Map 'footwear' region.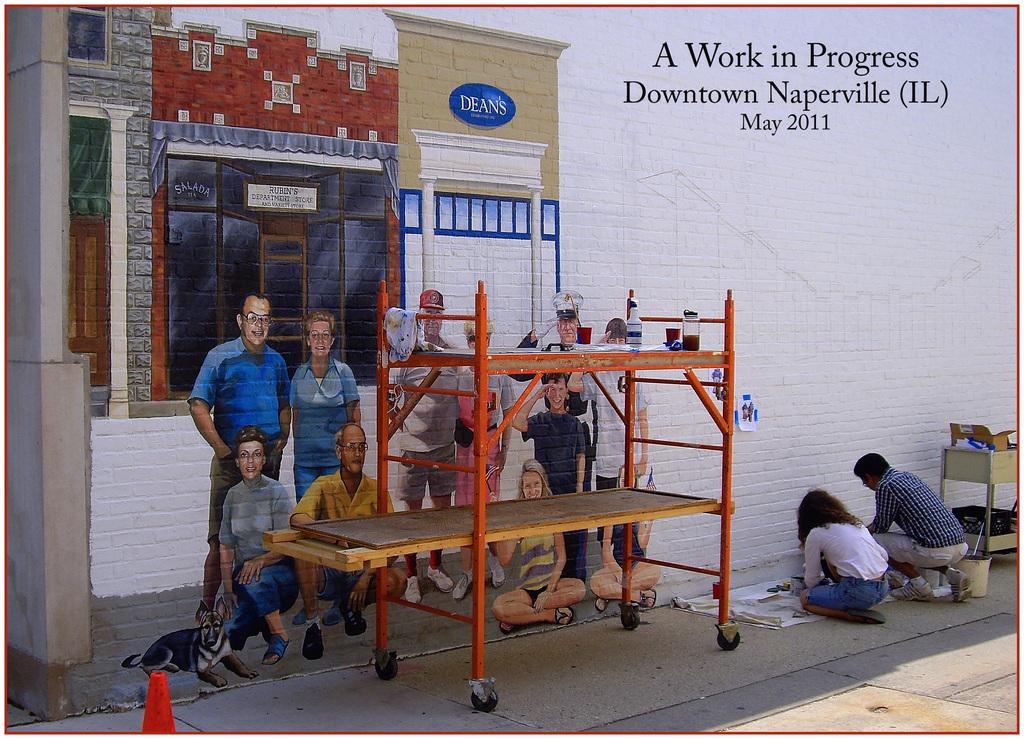
Mapped to x1=454 y1=568 x2=479 y2=595.
